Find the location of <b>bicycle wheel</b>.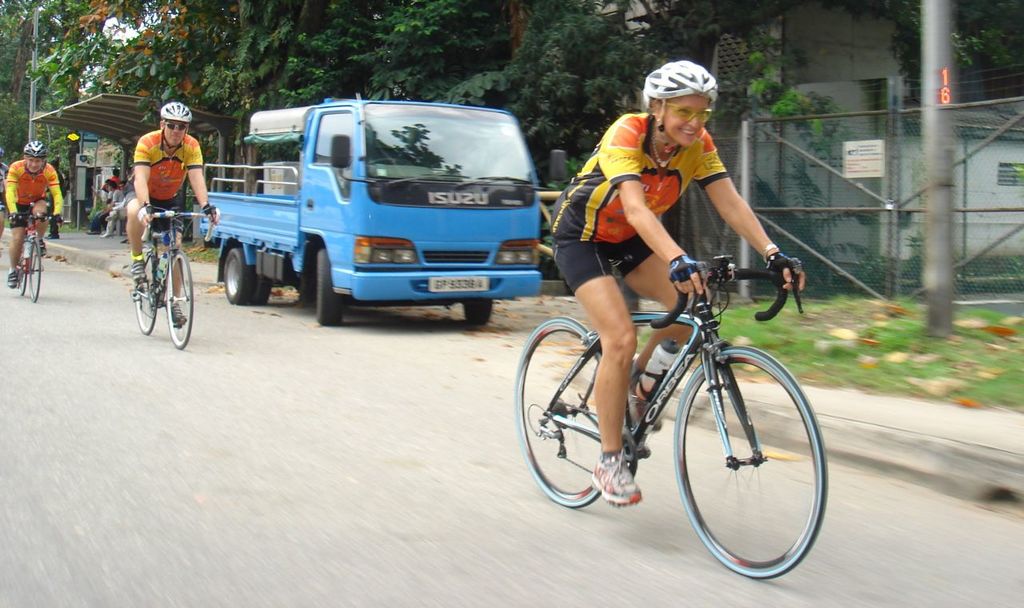
Location: left=22, top=237, right=46, bottom=298.
